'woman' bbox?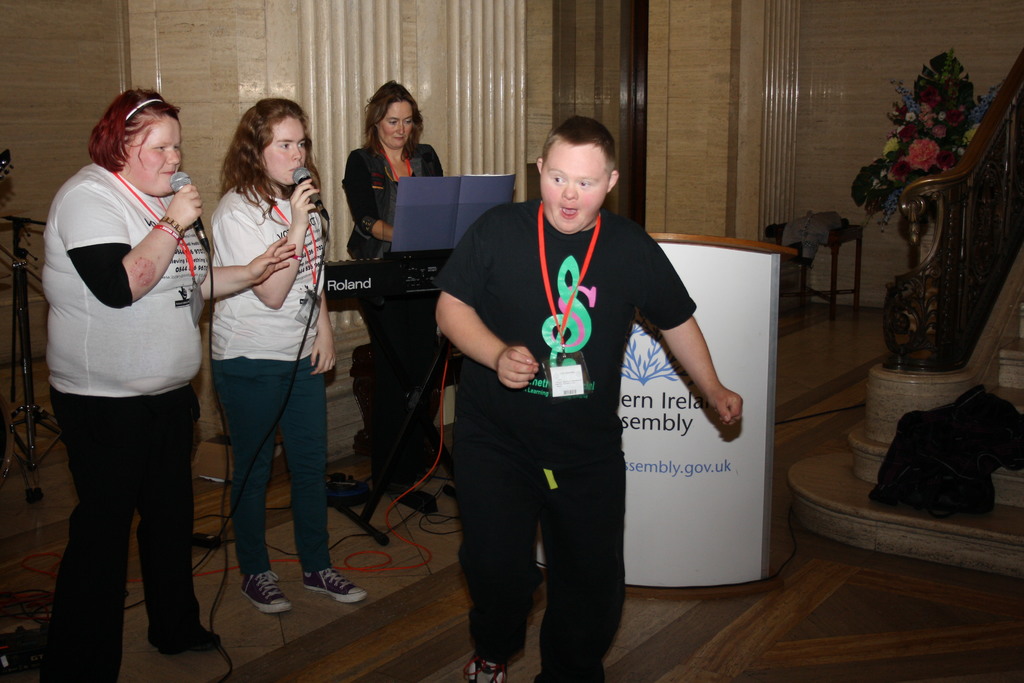
box(203, 94, 360, 621)
